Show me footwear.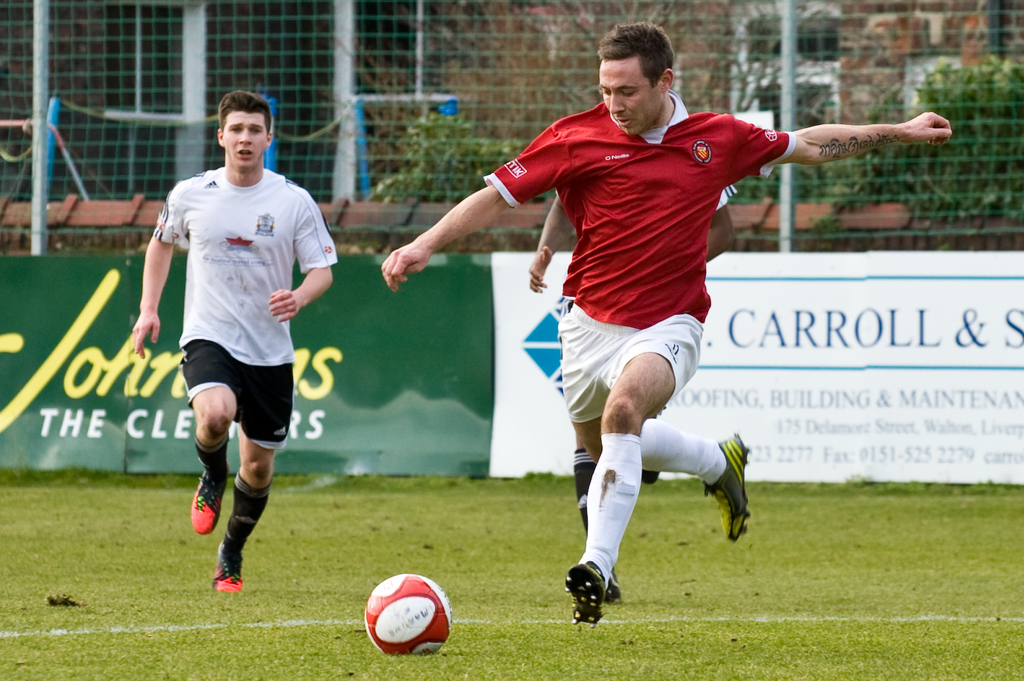
footwear is here: region(563, 569, 622, 632).
